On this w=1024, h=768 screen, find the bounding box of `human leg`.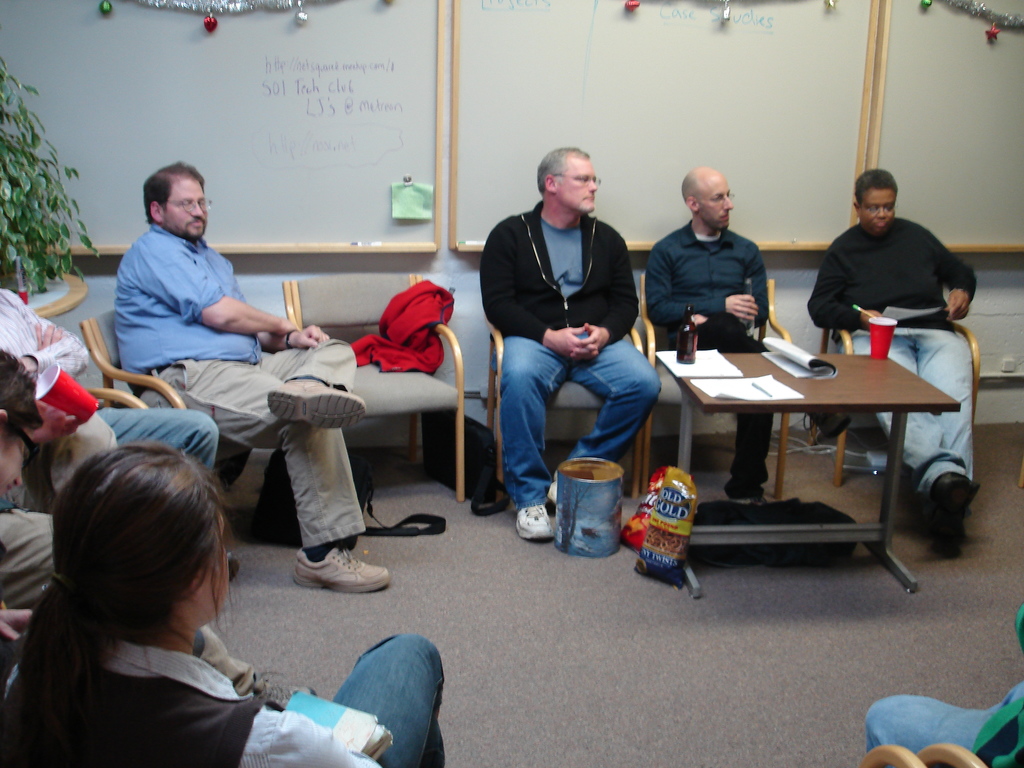
Bounding box: bbox(349, 634, 443, 765).
